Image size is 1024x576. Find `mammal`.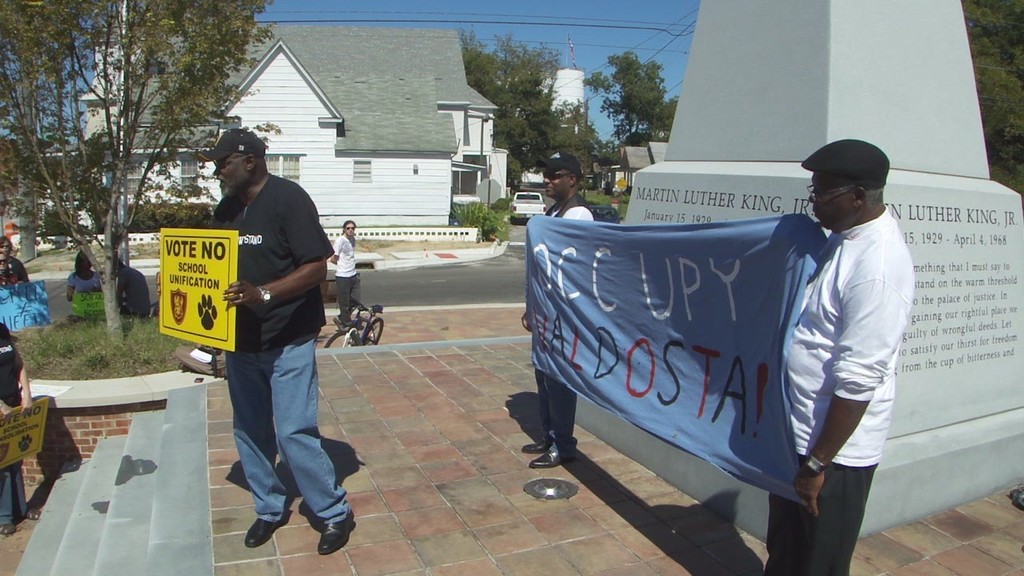
detection(0, 234, 11, 260).
